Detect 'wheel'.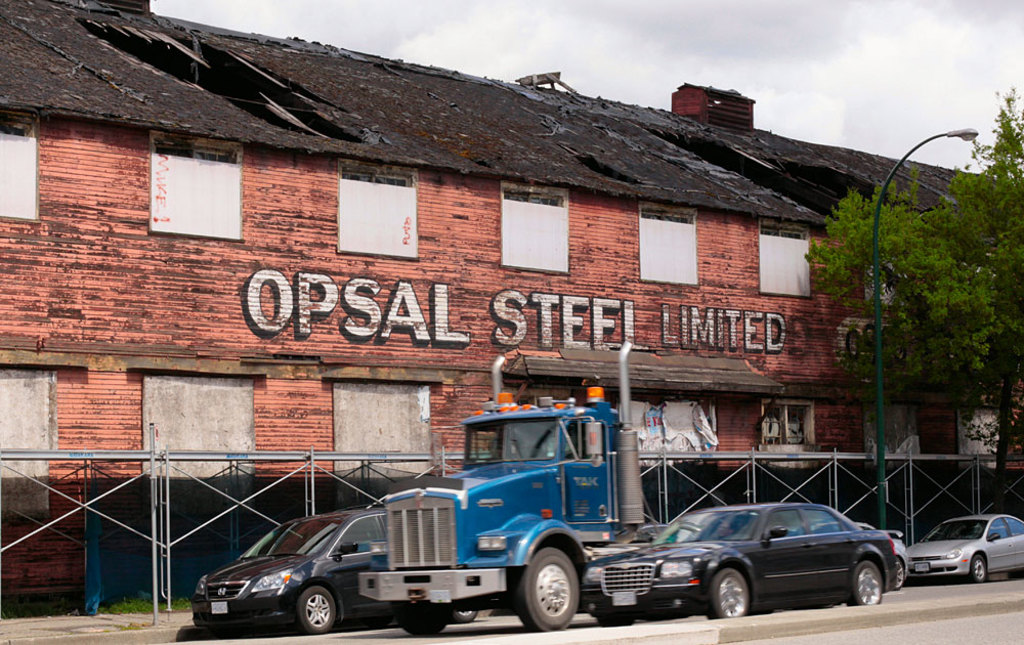
Detected at x1=969 y1=558 x2=989 y2=588.
